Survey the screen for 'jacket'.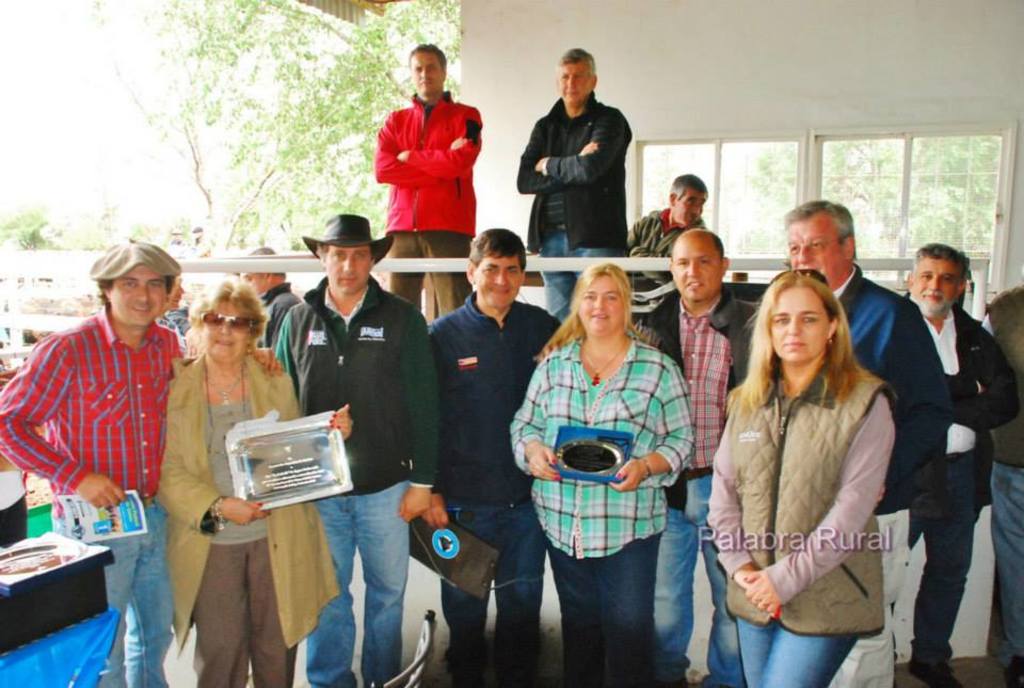
Survey found: BBox(285, 272, 413, 503).
